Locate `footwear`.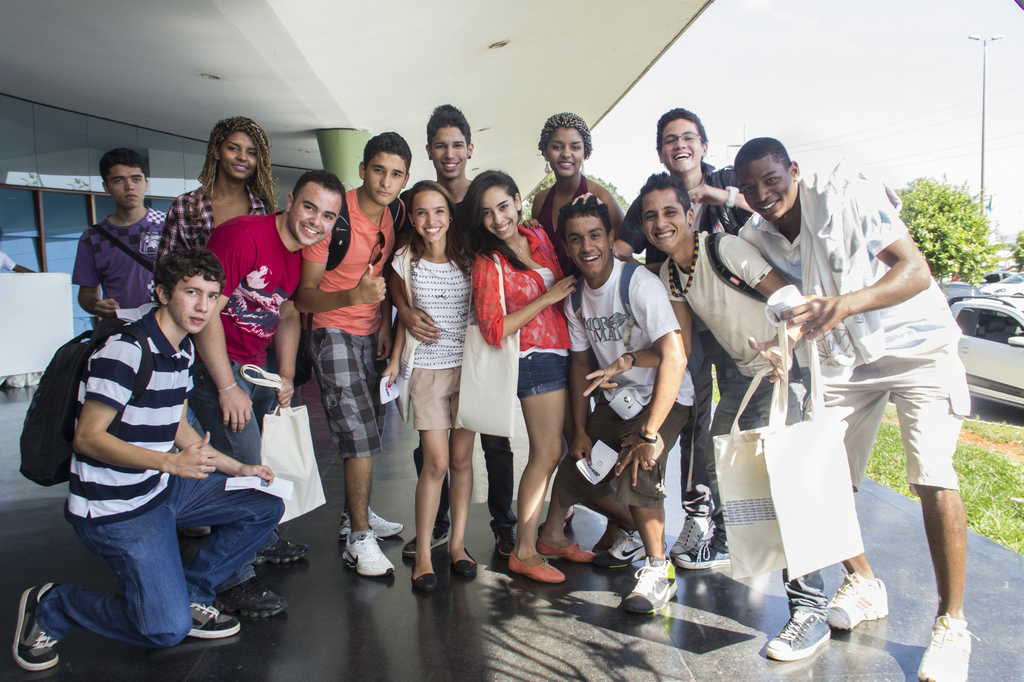
Bounding box: pyautogui.locateOnScreen(824, 567, 888, 633).
